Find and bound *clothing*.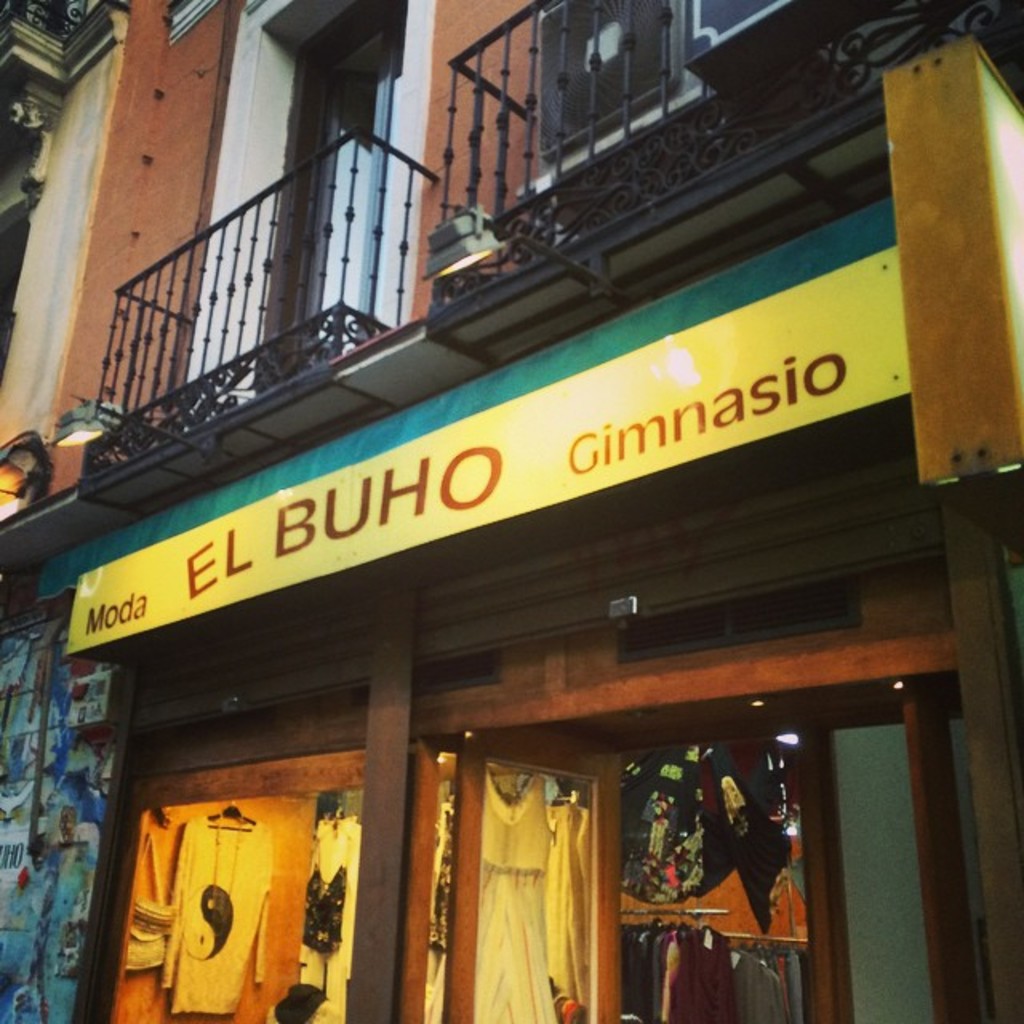
Bound: 544/806/589/1005.
